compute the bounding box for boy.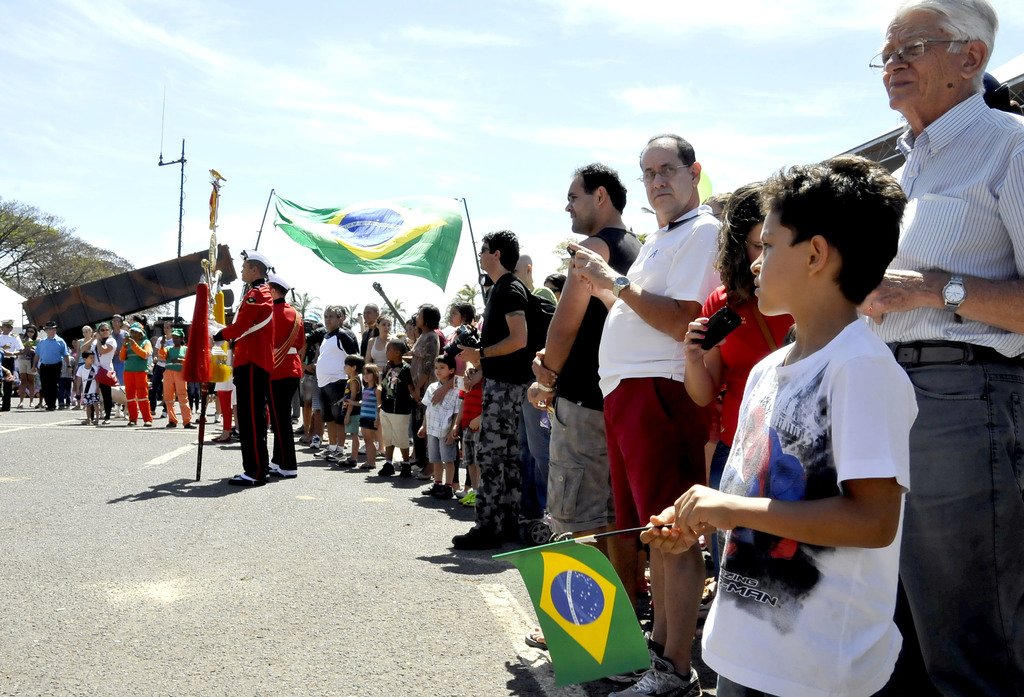
box(369, 338, 419, 478).
